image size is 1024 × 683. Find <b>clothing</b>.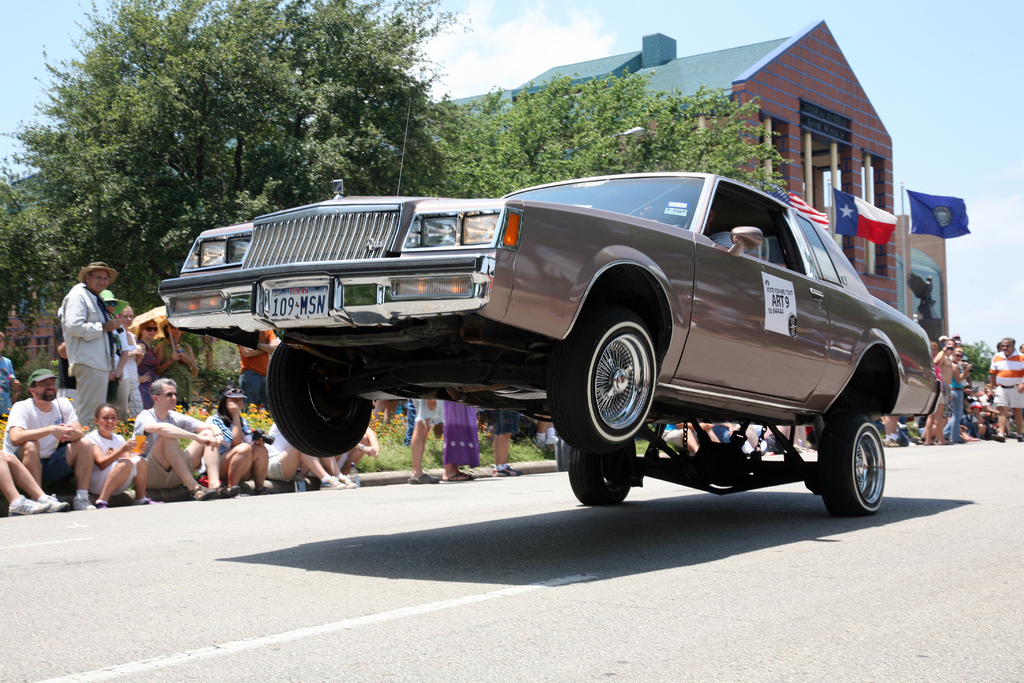
BBox(428, 394, 479, 473).
